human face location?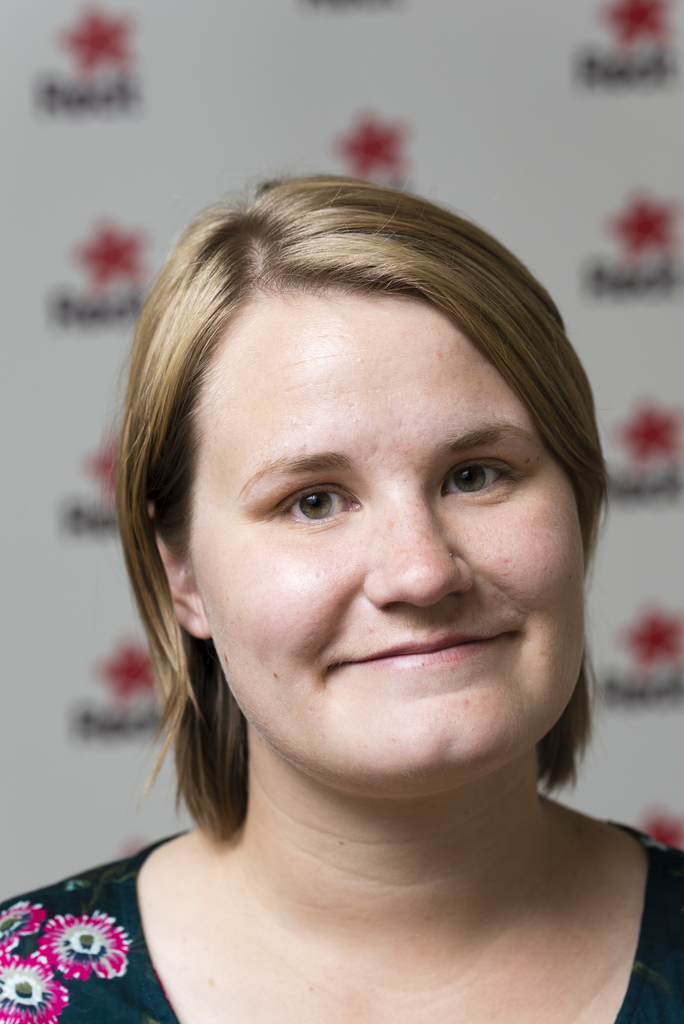
bbox(151, 260, 603, 808)
